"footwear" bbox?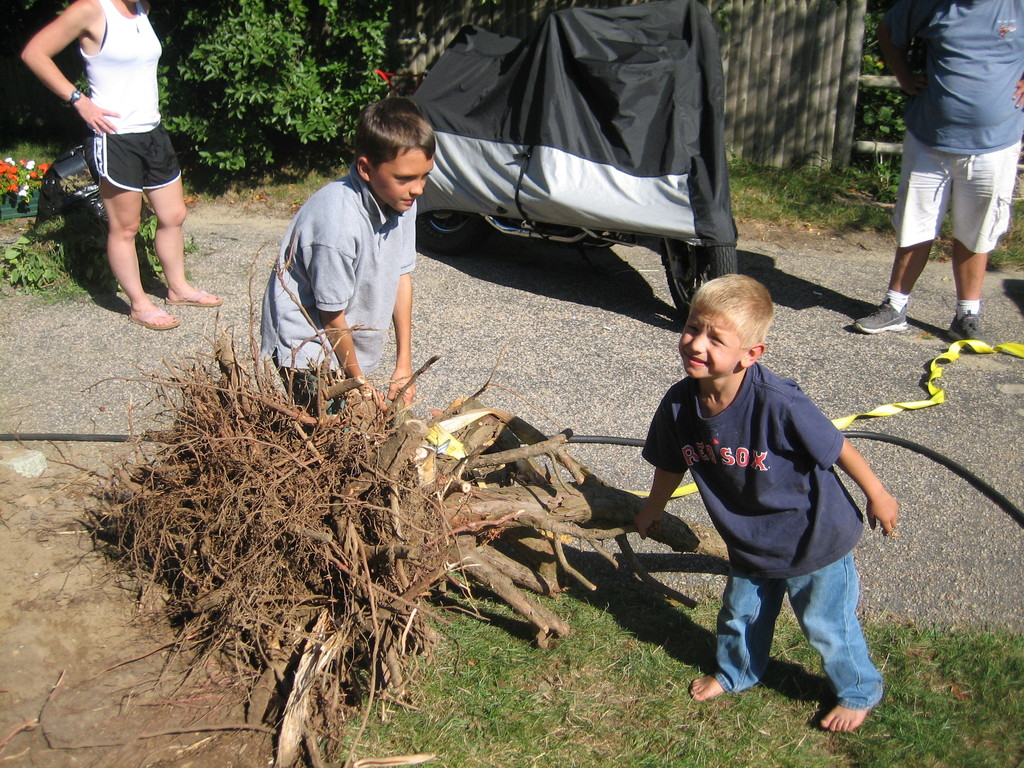
bbox=(941, 307, 984, 356)
